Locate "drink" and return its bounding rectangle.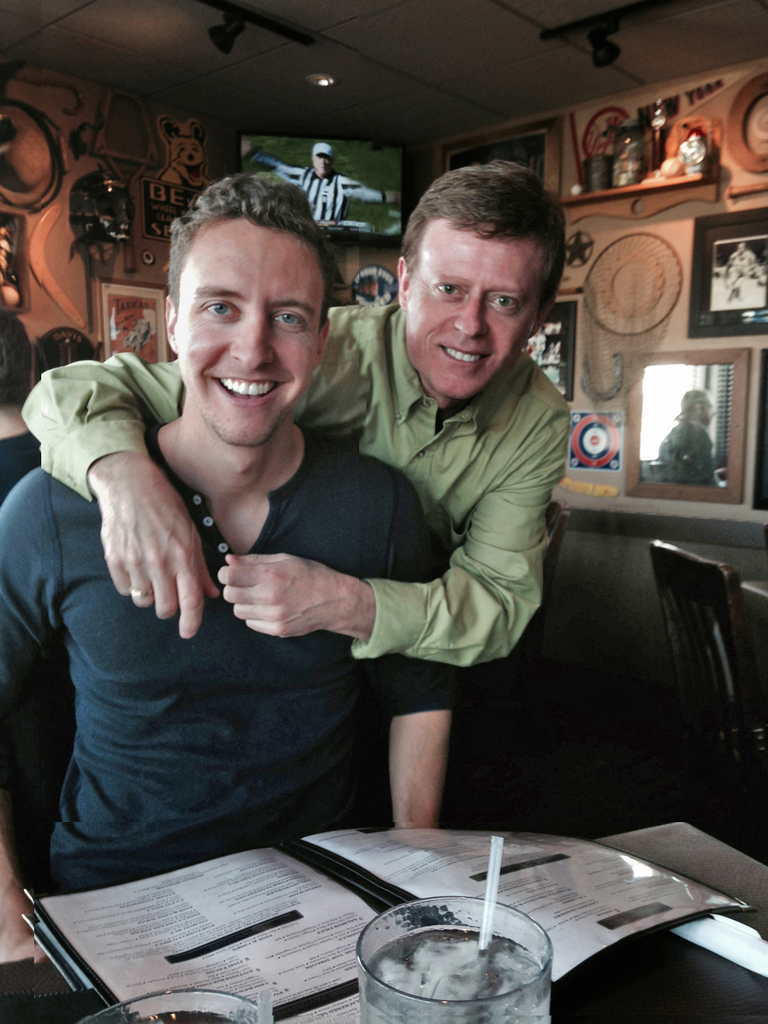
box(353, 921, 558, 1021).
